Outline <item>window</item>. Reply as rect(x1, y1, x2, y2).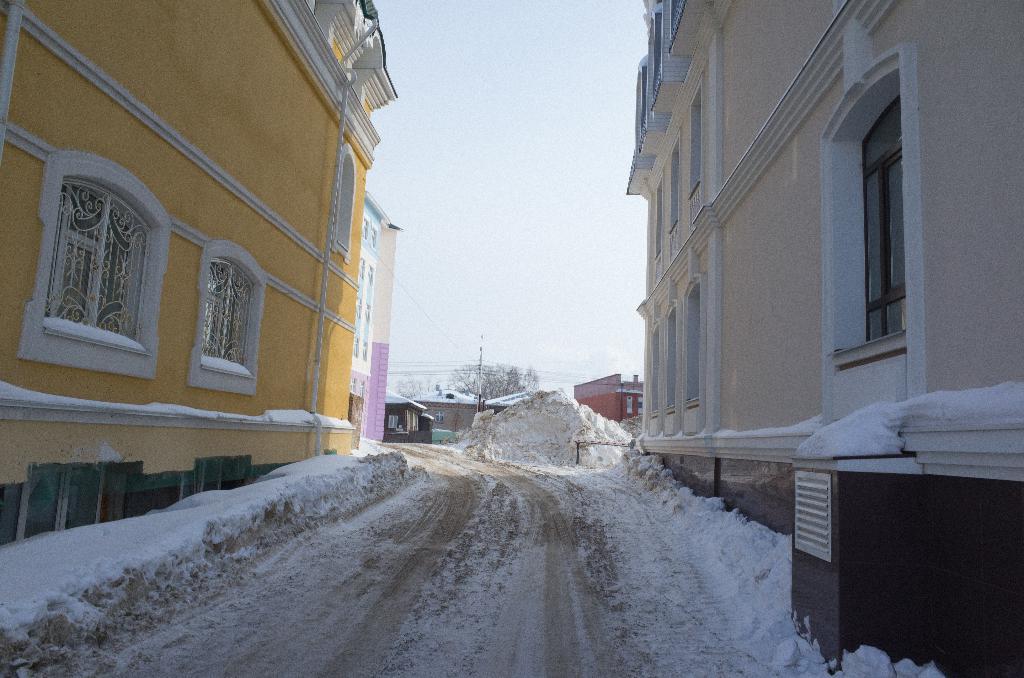
rect(362, 341, 368, 363).
